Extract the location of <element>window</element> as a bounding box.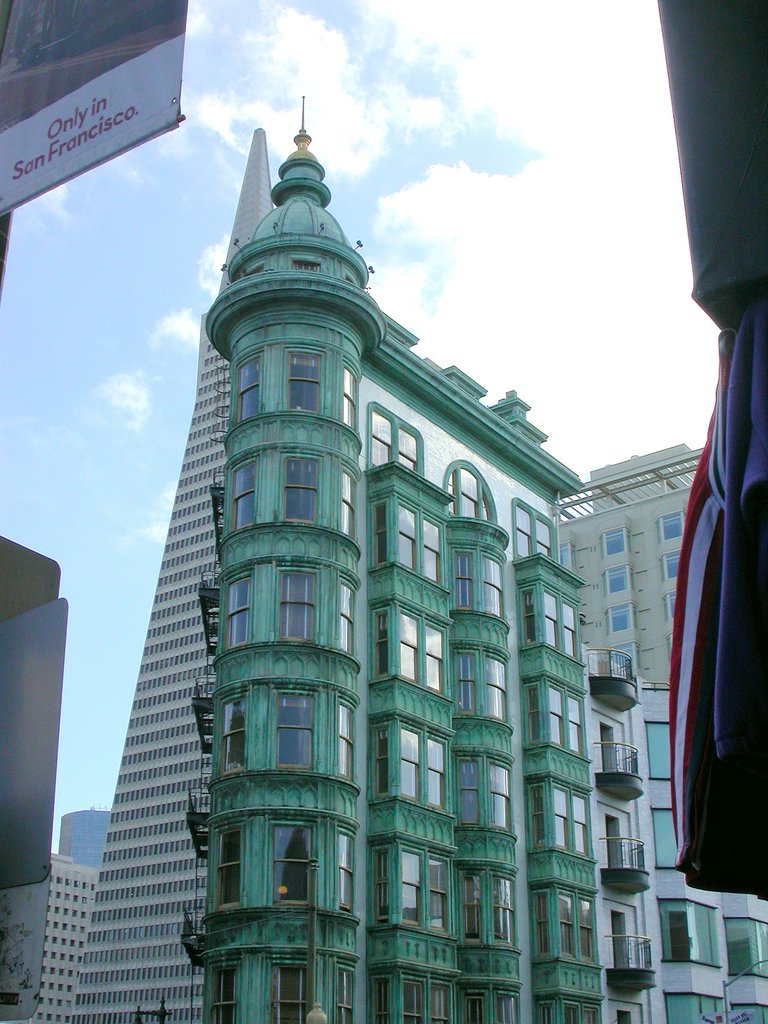
(x1=464, y1=989, x2=487, y2=1023).
